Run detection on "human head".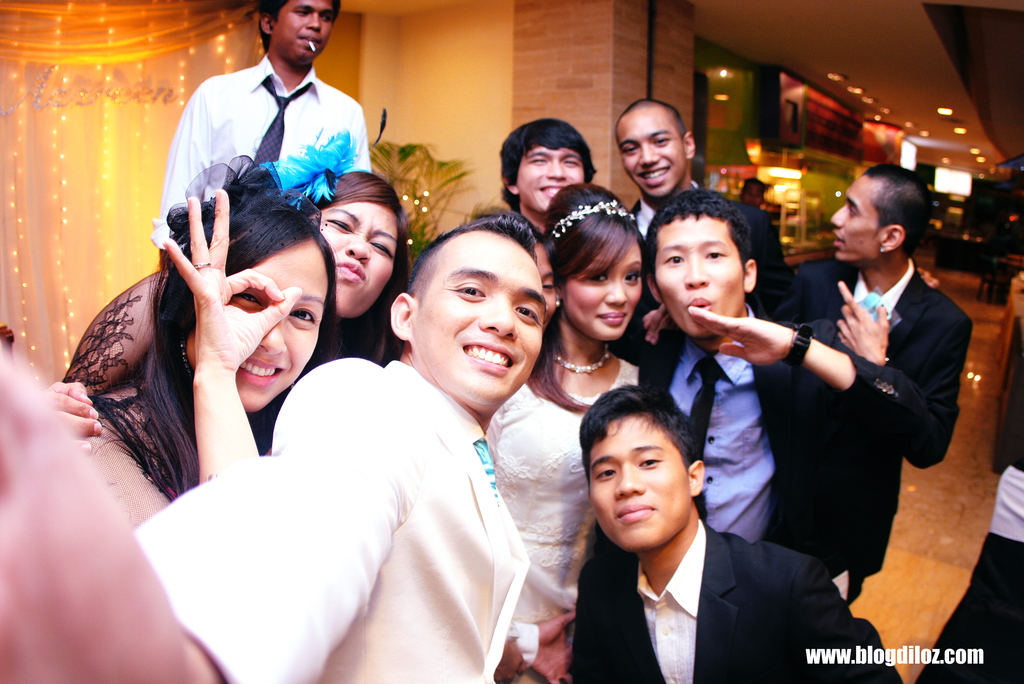
Result: [467, 220, 561, 325].
